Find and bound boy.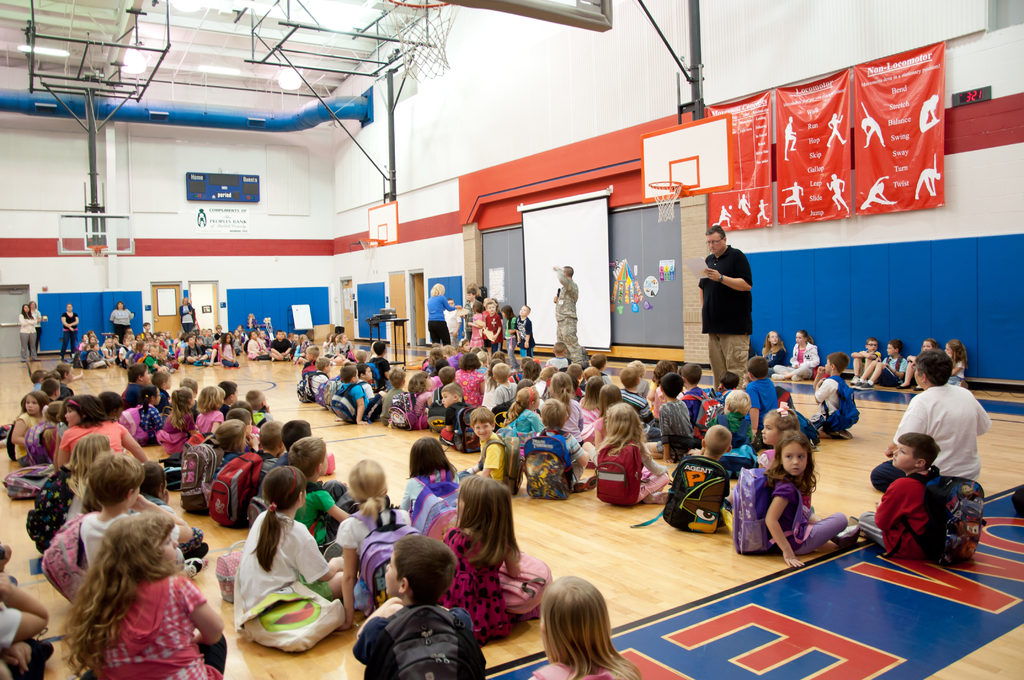
Bound: left=214, top=382, right=239, bottom=419.
